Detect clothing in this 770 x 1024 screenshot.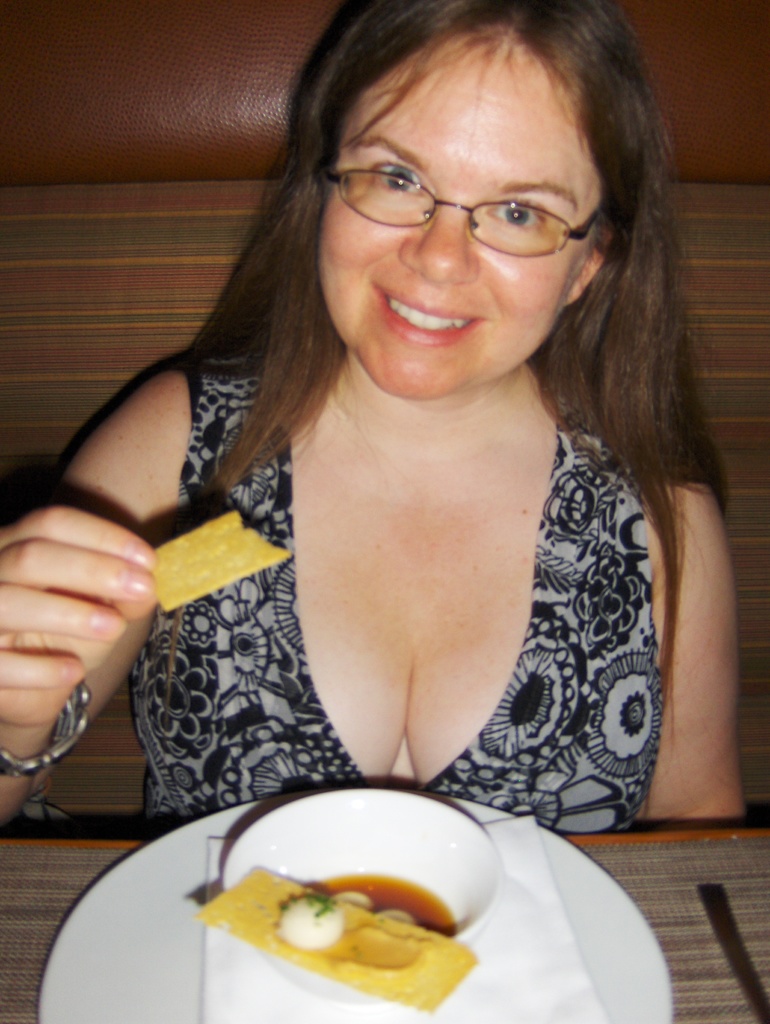
Detection: 127,311,707,840.
